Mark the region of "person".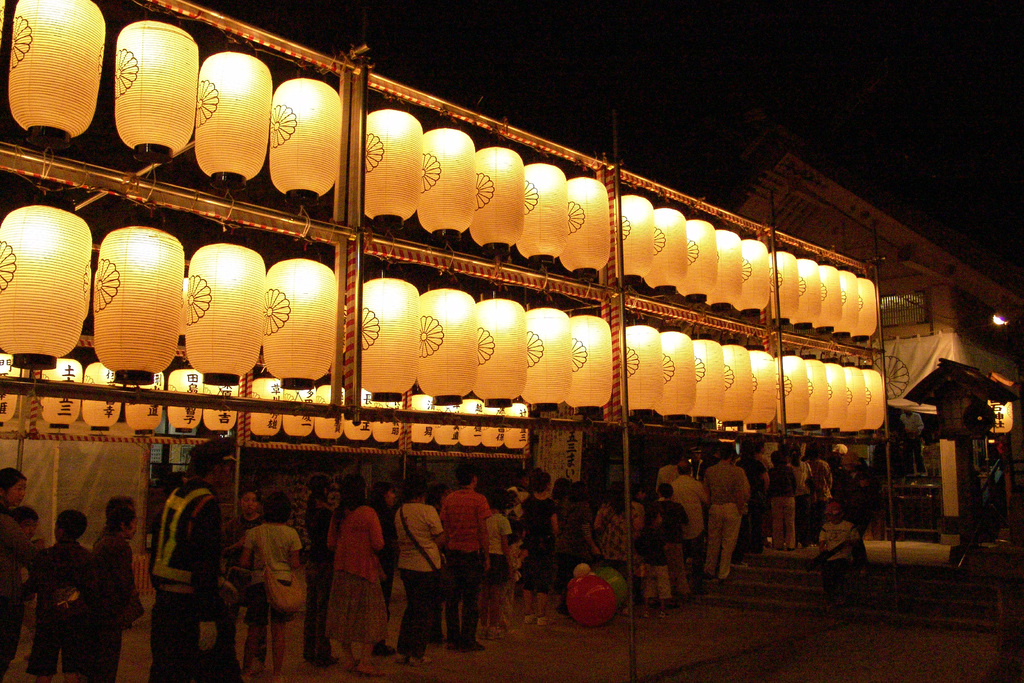
Region: crop(89, 491, 144, 678).
